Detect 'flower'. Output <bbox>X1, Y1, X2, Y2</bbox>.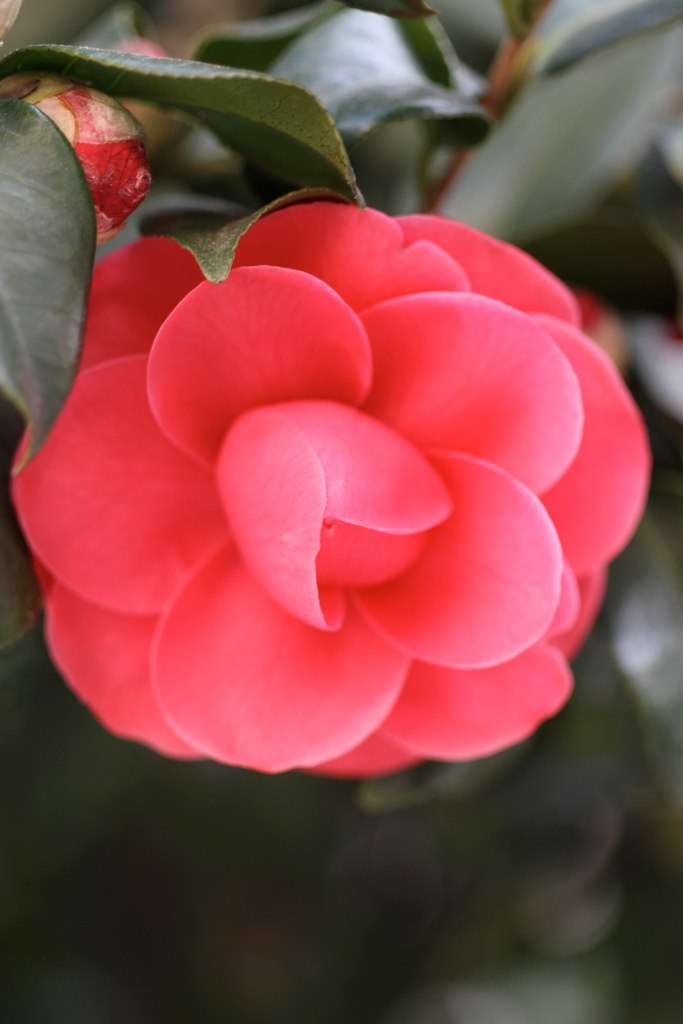
<bbox>11, 128, 650, 805</bbox>.
